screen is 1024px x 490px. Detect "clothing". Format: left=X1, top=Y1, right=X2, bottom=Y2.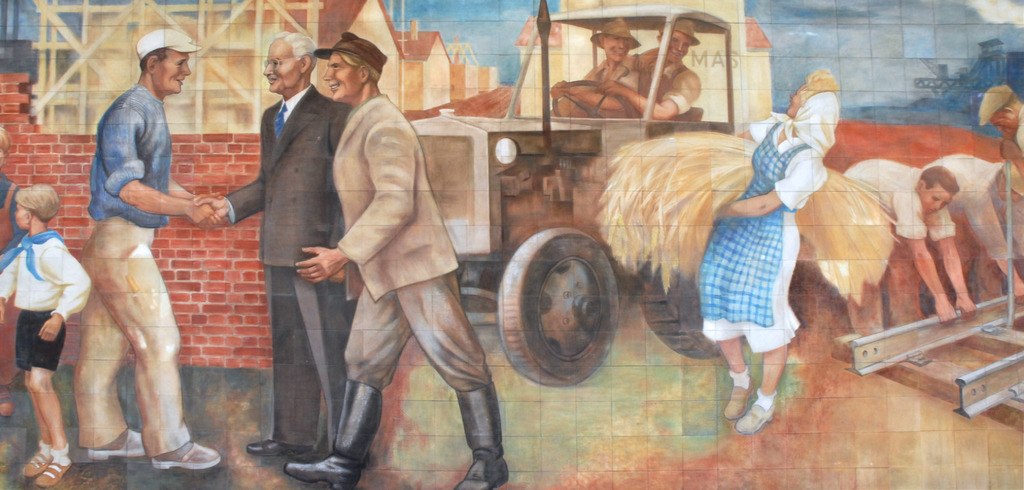
left=0, top=175, right=31, bottom=350.
